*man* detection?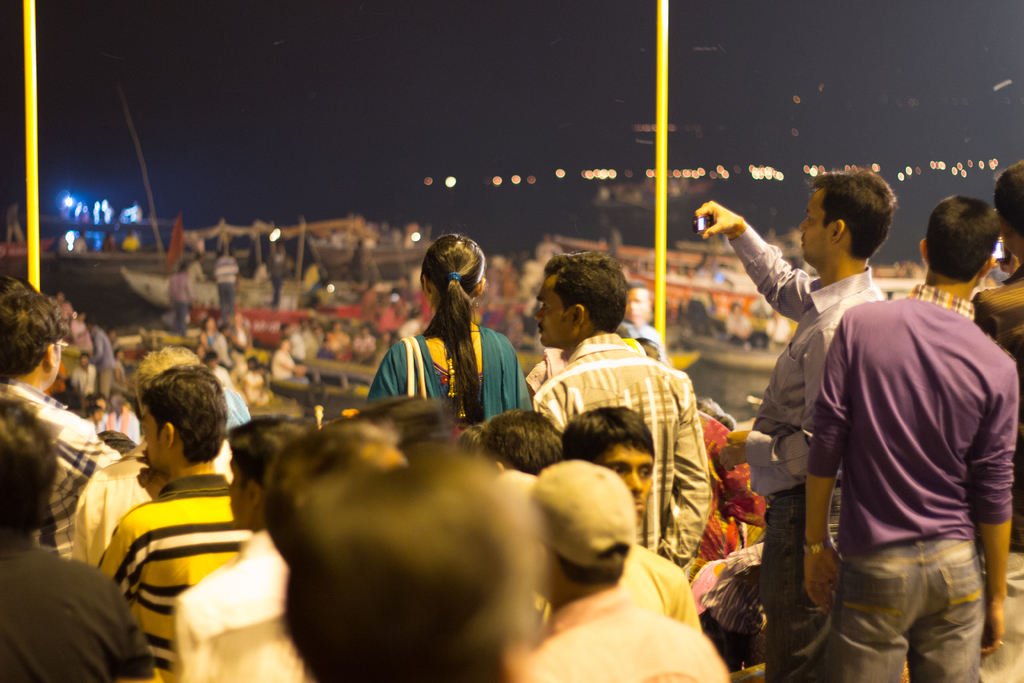
Rect(0, 274, 131, 566)
